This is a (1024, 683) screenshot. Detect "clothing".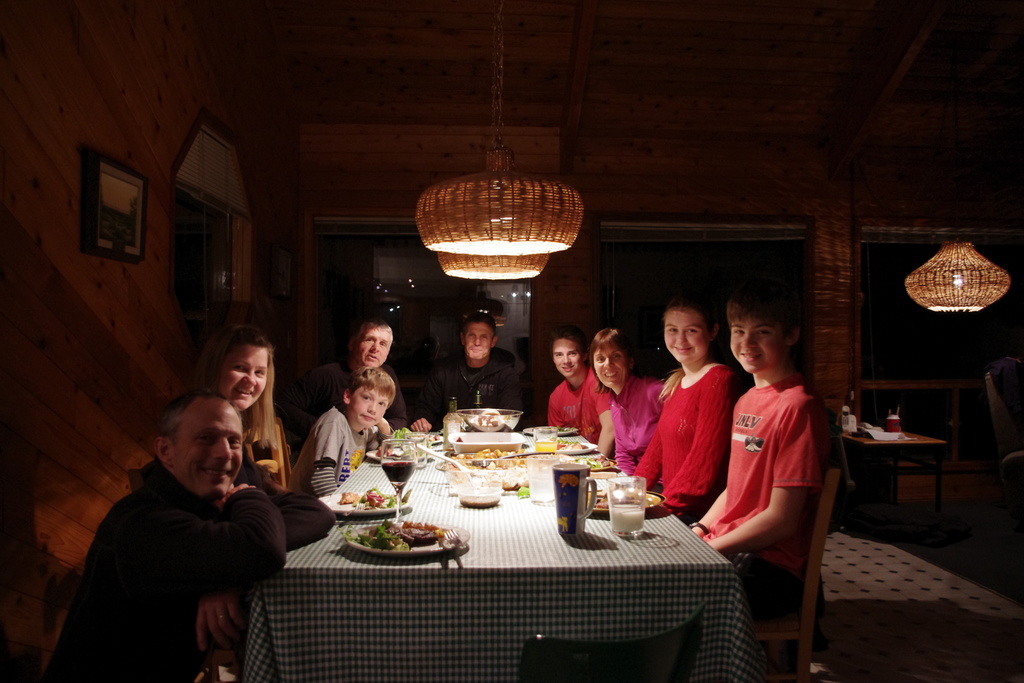
723, 353, 836, 595.
